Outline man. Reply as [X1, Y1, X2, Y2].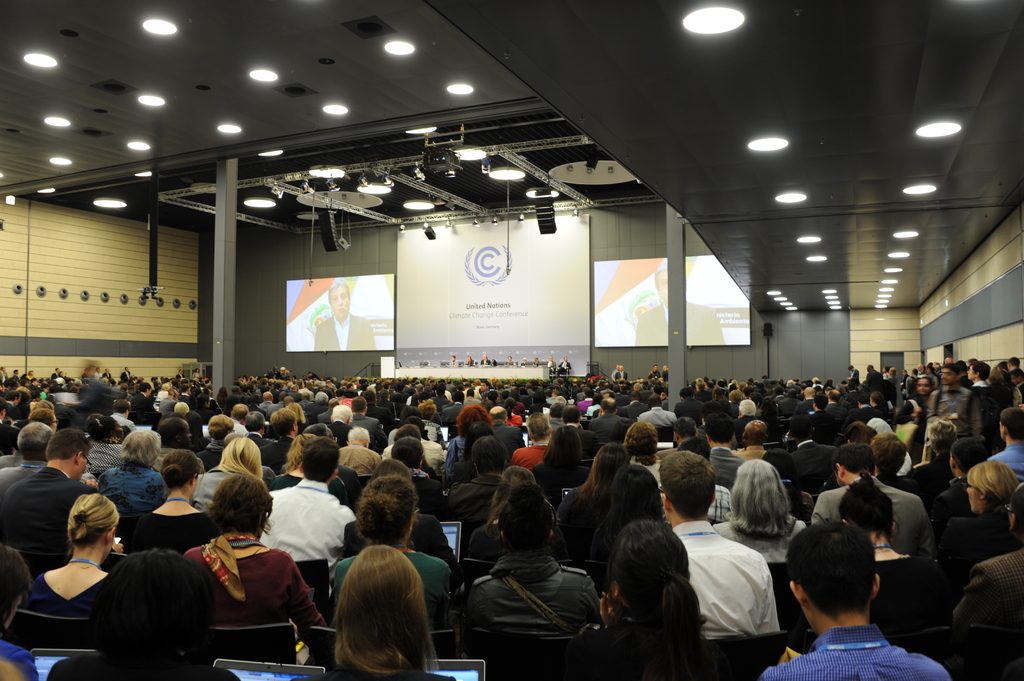
[984, 405, 1023, 477].
